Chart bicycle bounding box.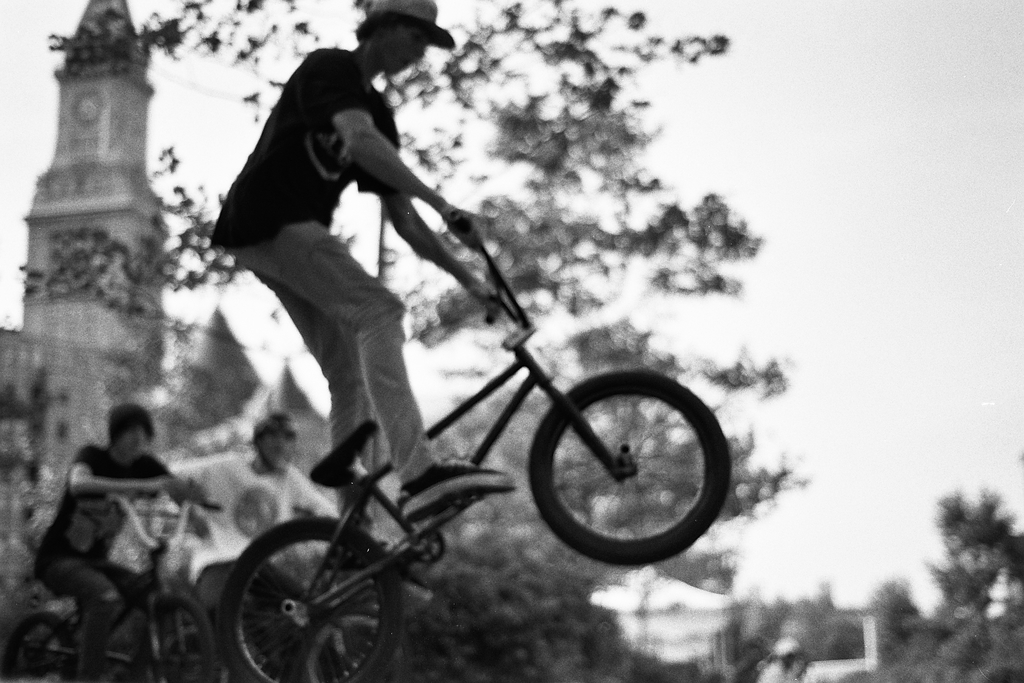
Charted: locate(2, 493, 214, 682).
